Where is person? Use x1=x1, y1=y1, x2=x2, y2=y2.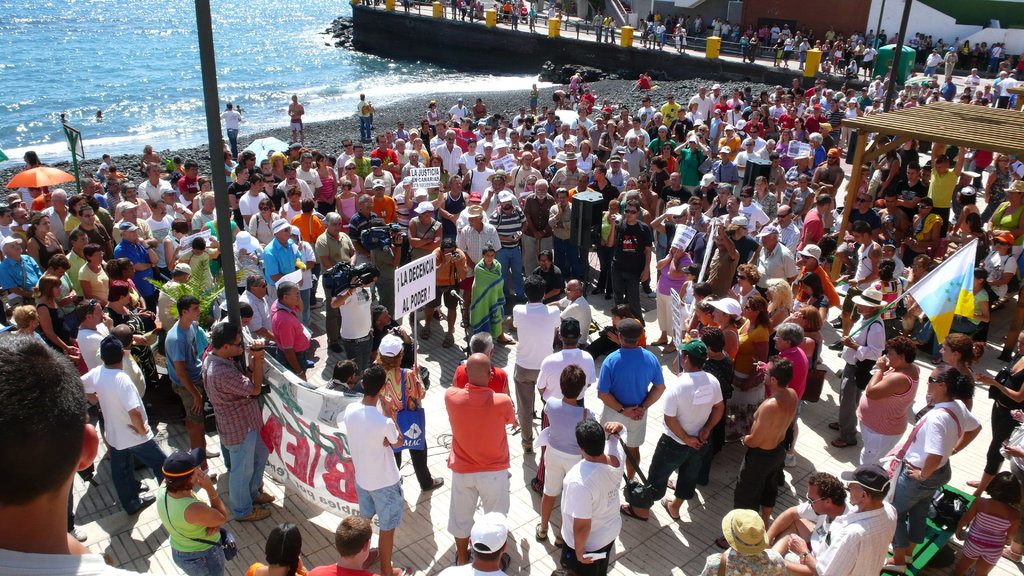
x1=307, y1=515, x2=388, y2=575.
